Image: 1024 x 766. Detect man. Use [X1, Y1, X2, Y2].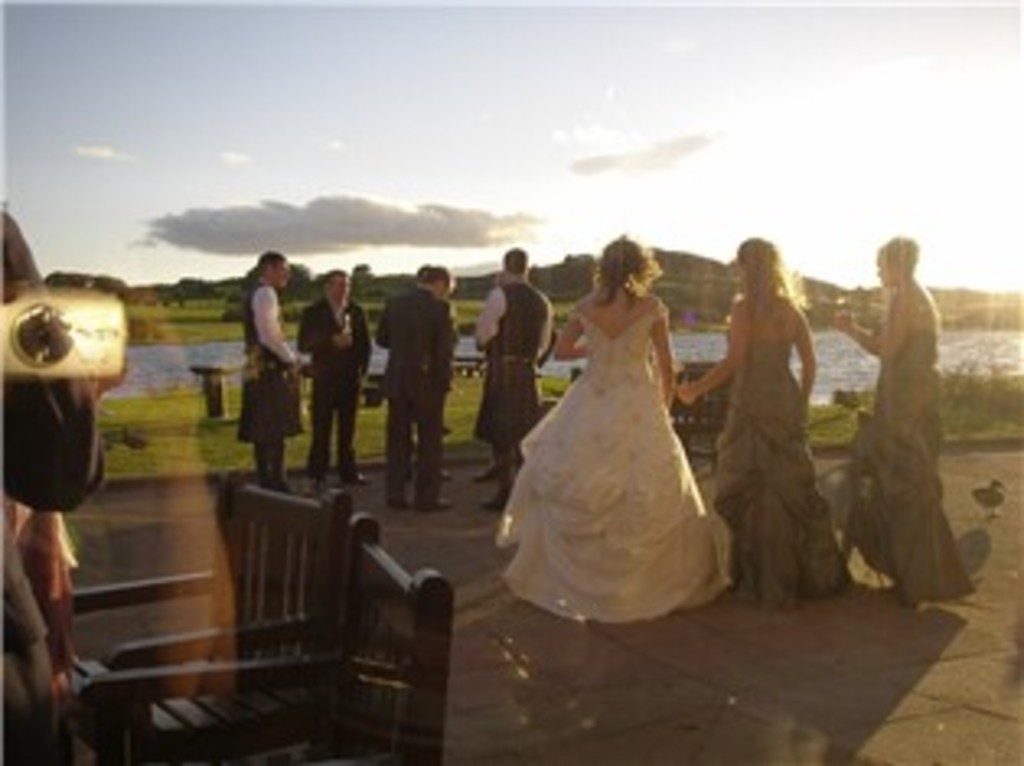
[300, 267, 375, 482].
